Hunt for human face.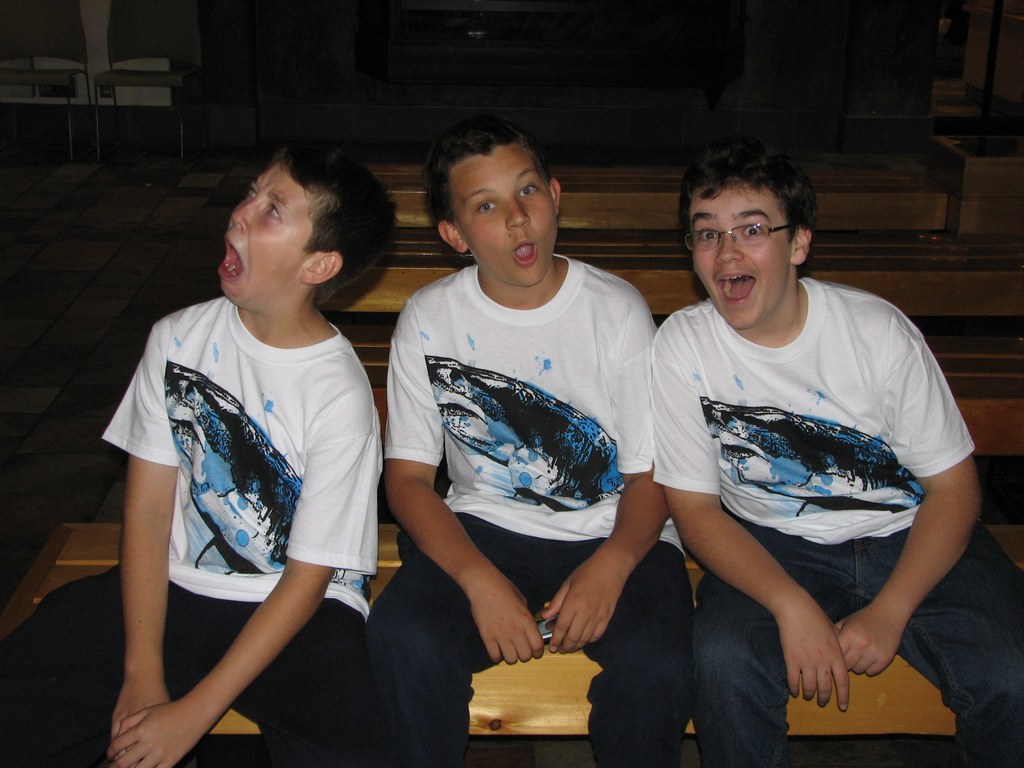
Hunted down at {"left": 456, "top": 141, "right": 556, "bottom": 288}.
